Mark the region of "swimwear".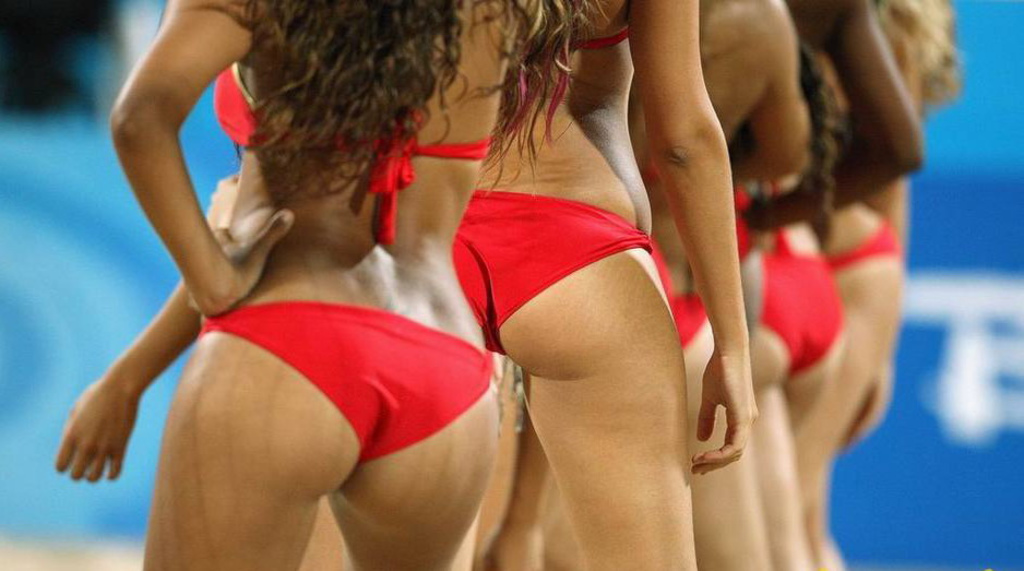
Region: (left=199, top=298, right=498, bottom=467).
